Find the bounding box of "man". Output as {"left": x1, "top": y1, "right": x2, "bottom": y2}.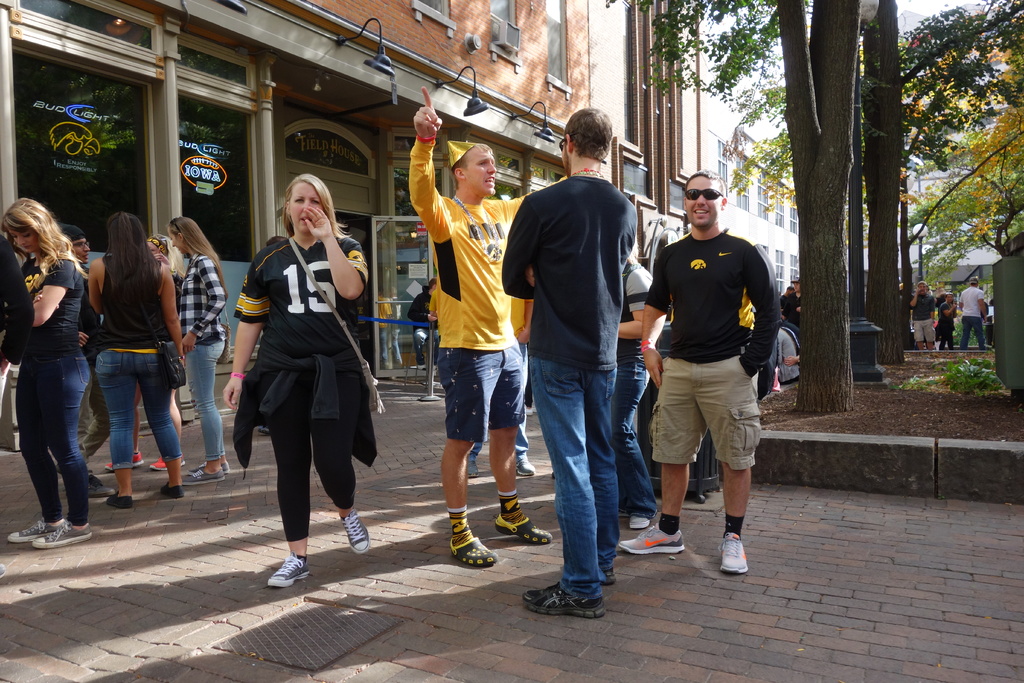
{"left": 496, "top": 110, "right": 640, "bottom": 620}.
